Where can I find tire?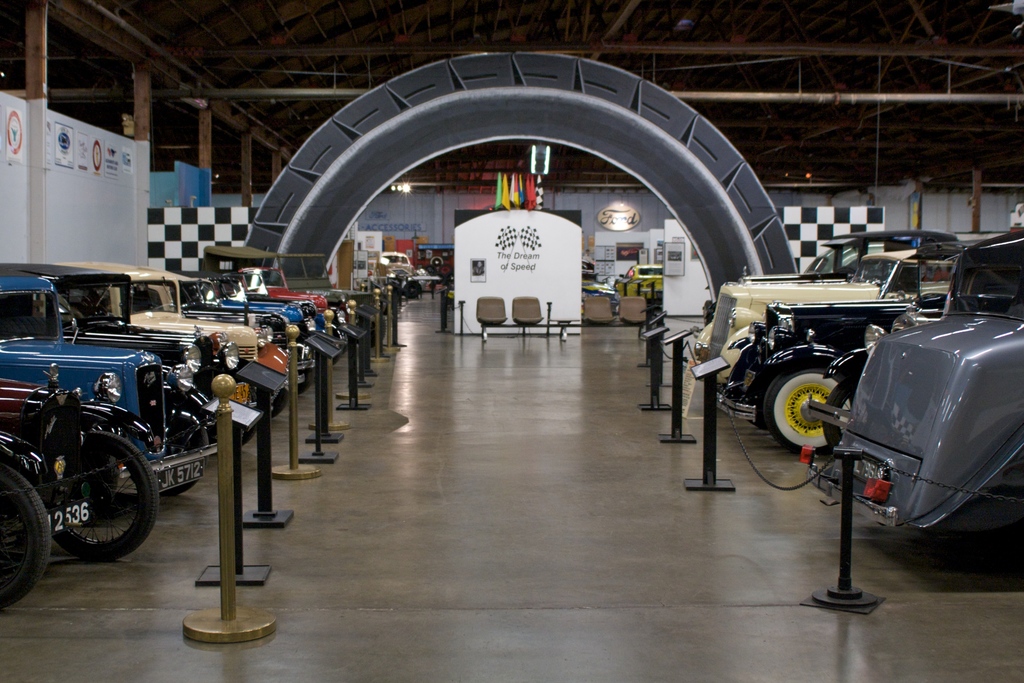
You can find it at l=762, t=369, r=854, b=455.
